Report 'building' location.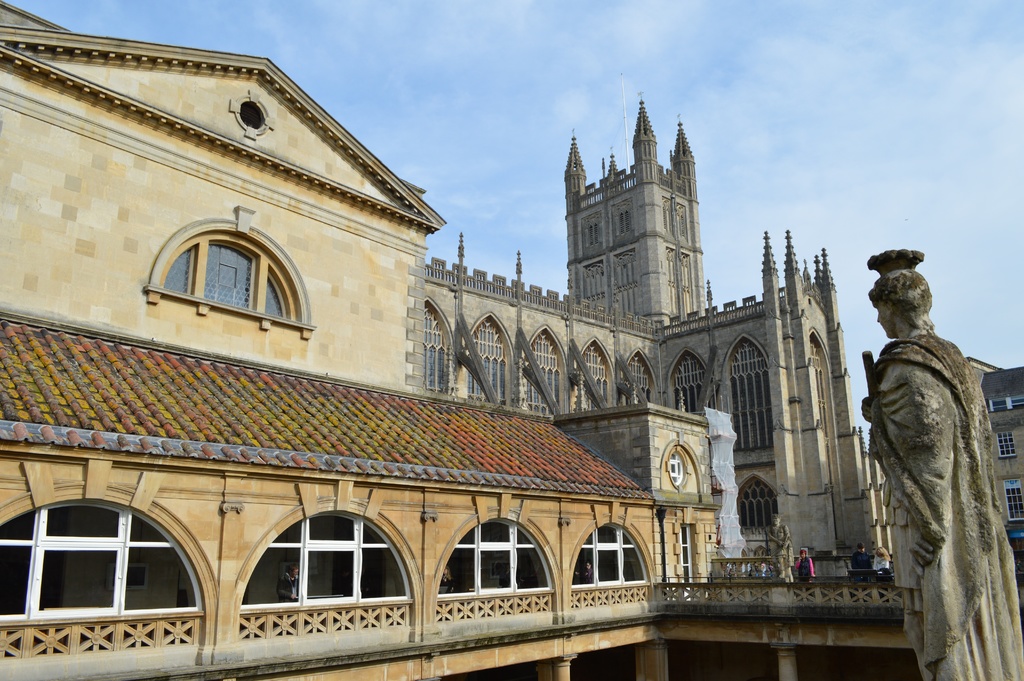
Report: <bbox>965, 354, 1023, 563</bbox>.
